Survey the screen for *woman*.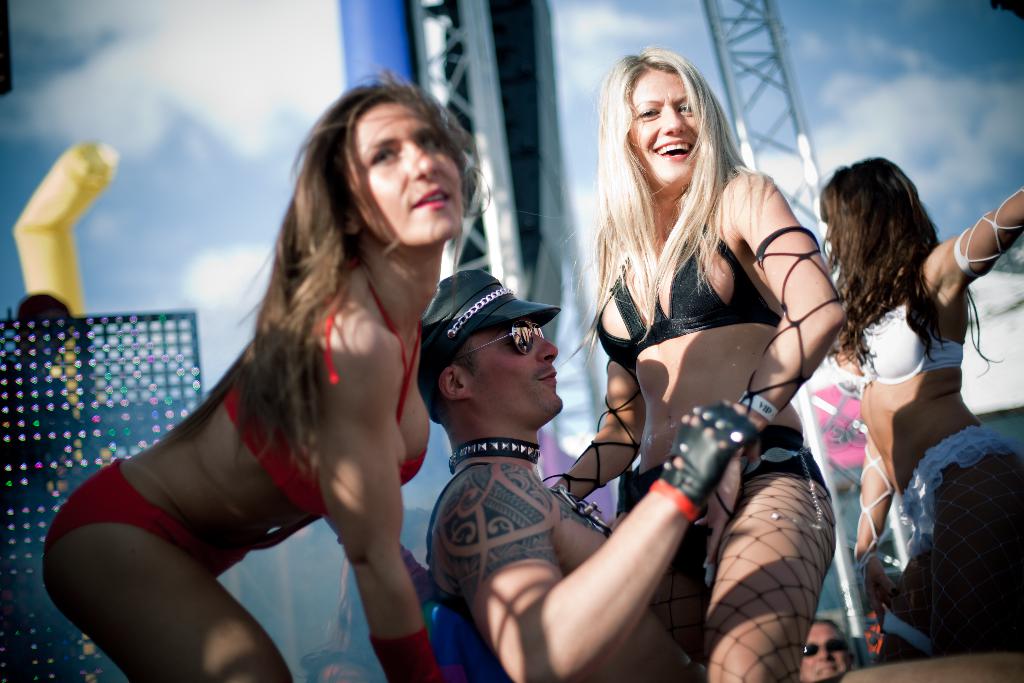
Survey found: select_region(41, 65, 495, 682).
